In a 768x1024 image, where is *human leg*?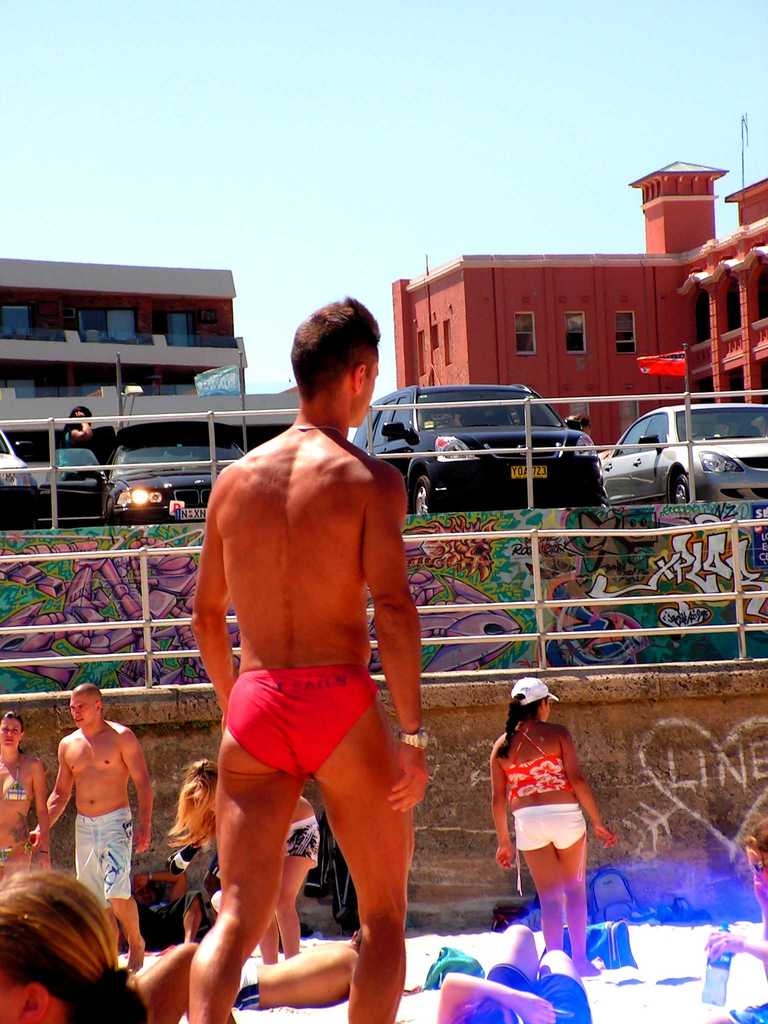
(553, 810, 607, 977).
